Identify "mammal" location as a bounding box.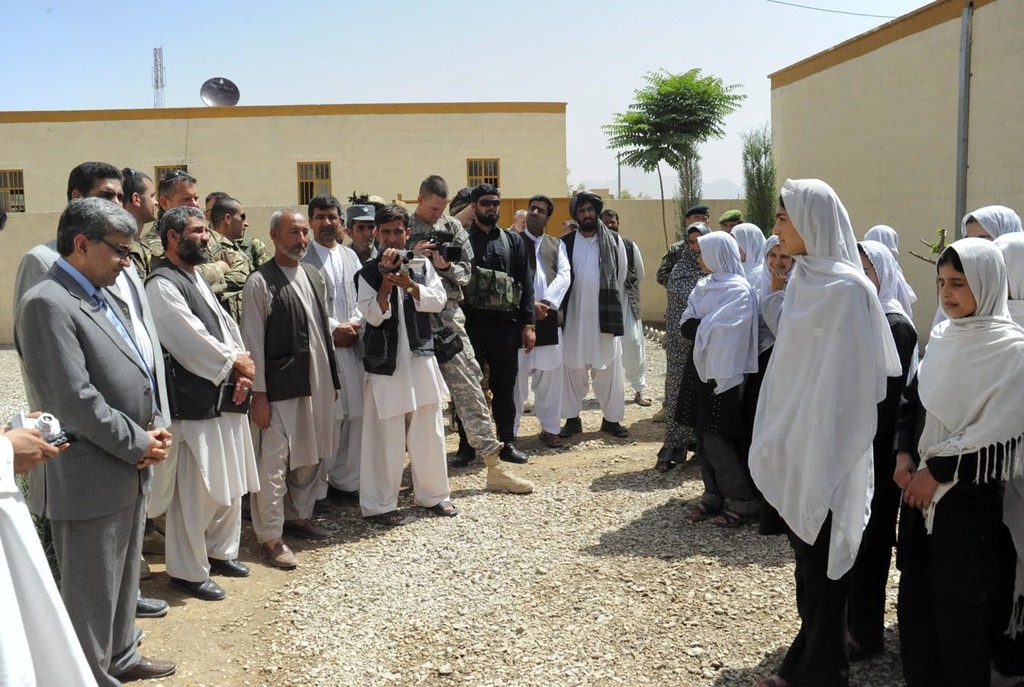
[left=212, top=192, right=250, bottom=262].
